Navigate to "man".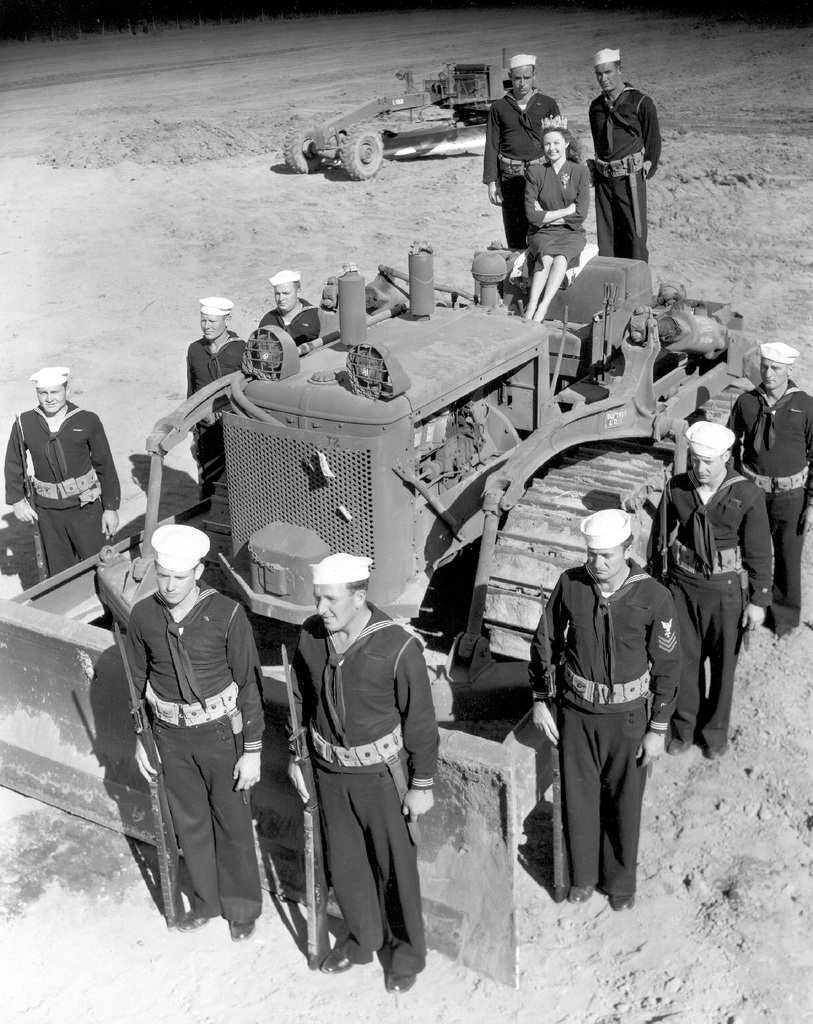
Navigation target: x1=483, y1=49, x2=565, y2=248.
